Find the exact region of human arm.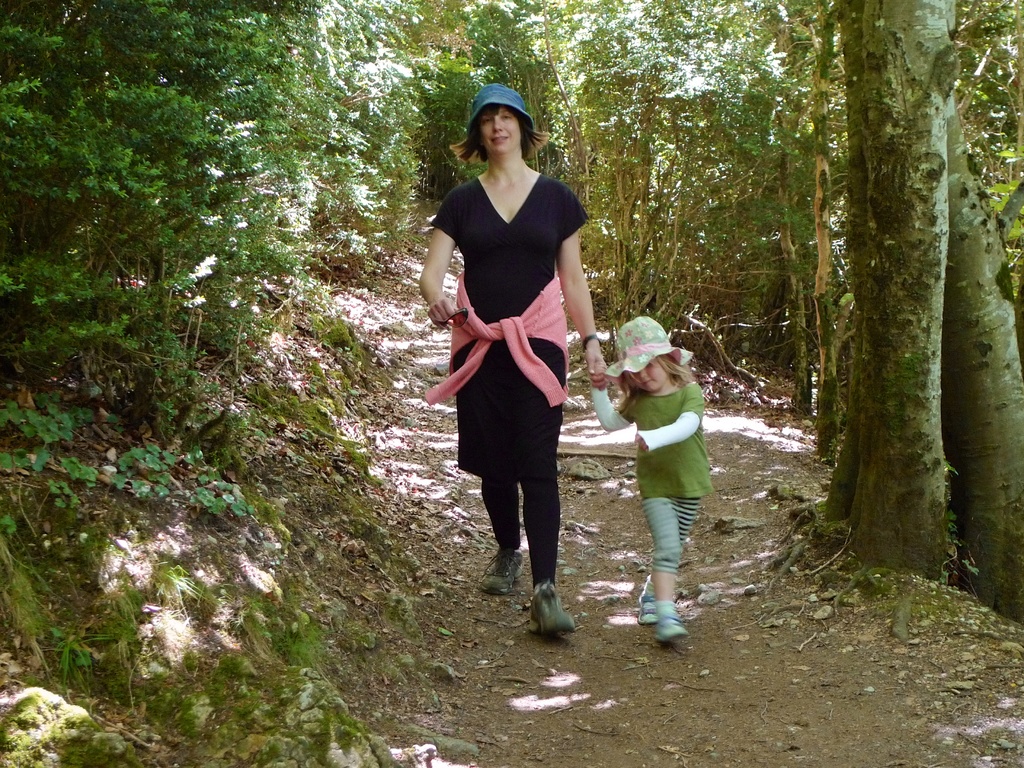
Exact region: [x1=417, y1=189, x2=477, y2=345].
